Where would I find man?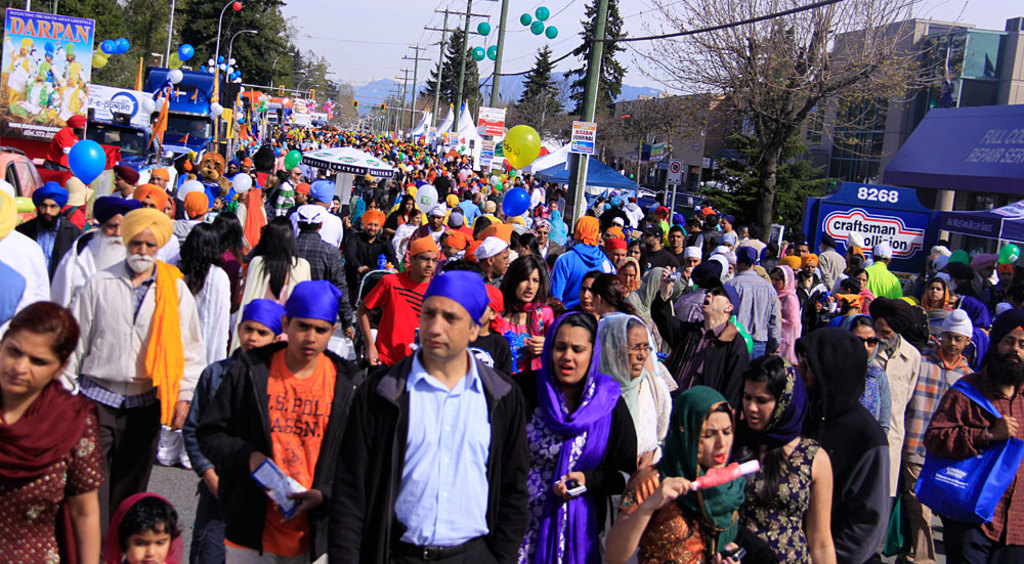
At Rect(866, 298, 918, 563).
